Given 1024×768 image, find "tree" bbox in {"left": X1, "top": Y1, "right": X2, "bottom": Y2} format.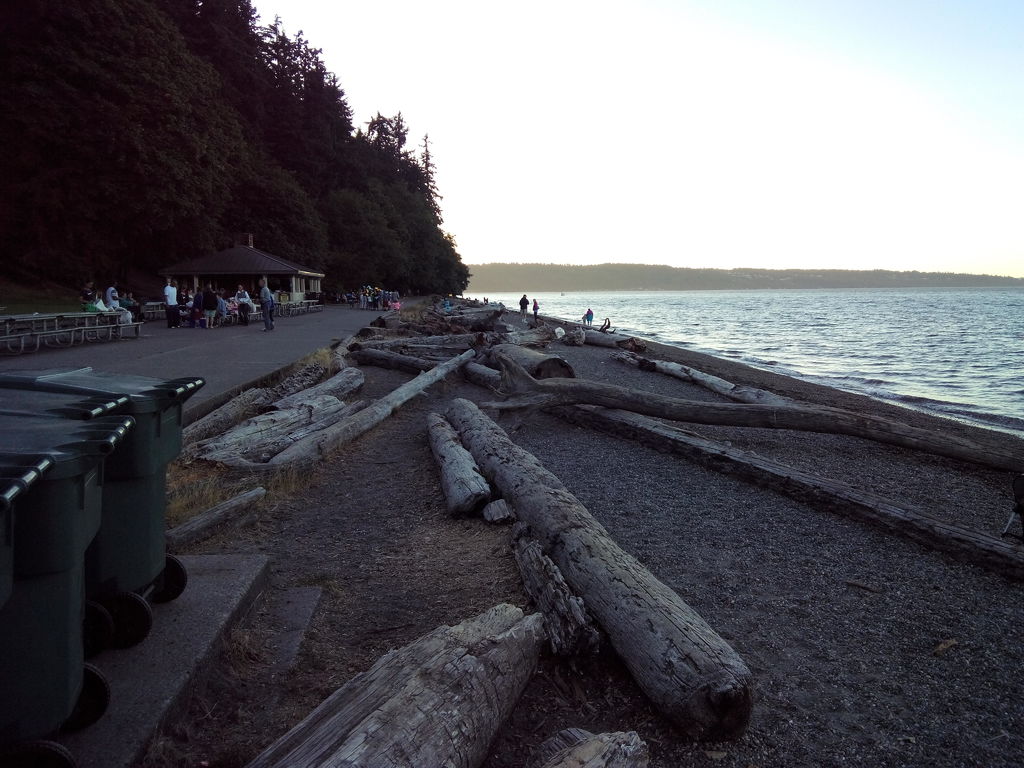
{"left": 416, "top": 132, "right": 442, "bottom": 205}.
